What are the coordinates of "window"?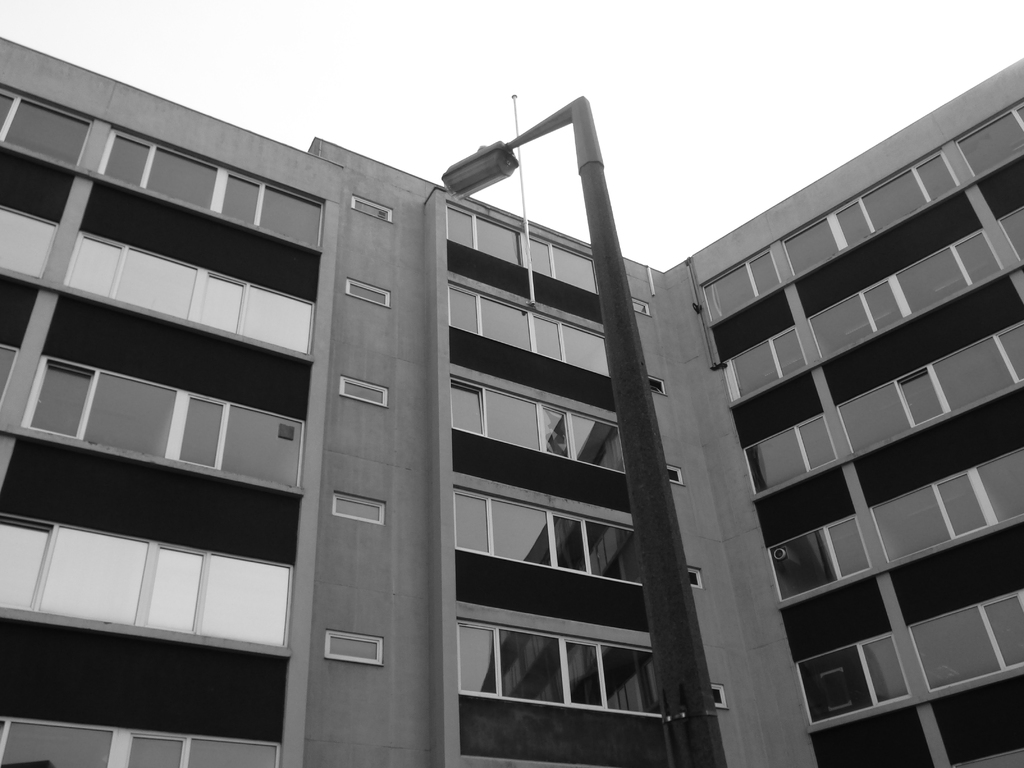
[x1=445, y1=205, x2=607, y2=292].
